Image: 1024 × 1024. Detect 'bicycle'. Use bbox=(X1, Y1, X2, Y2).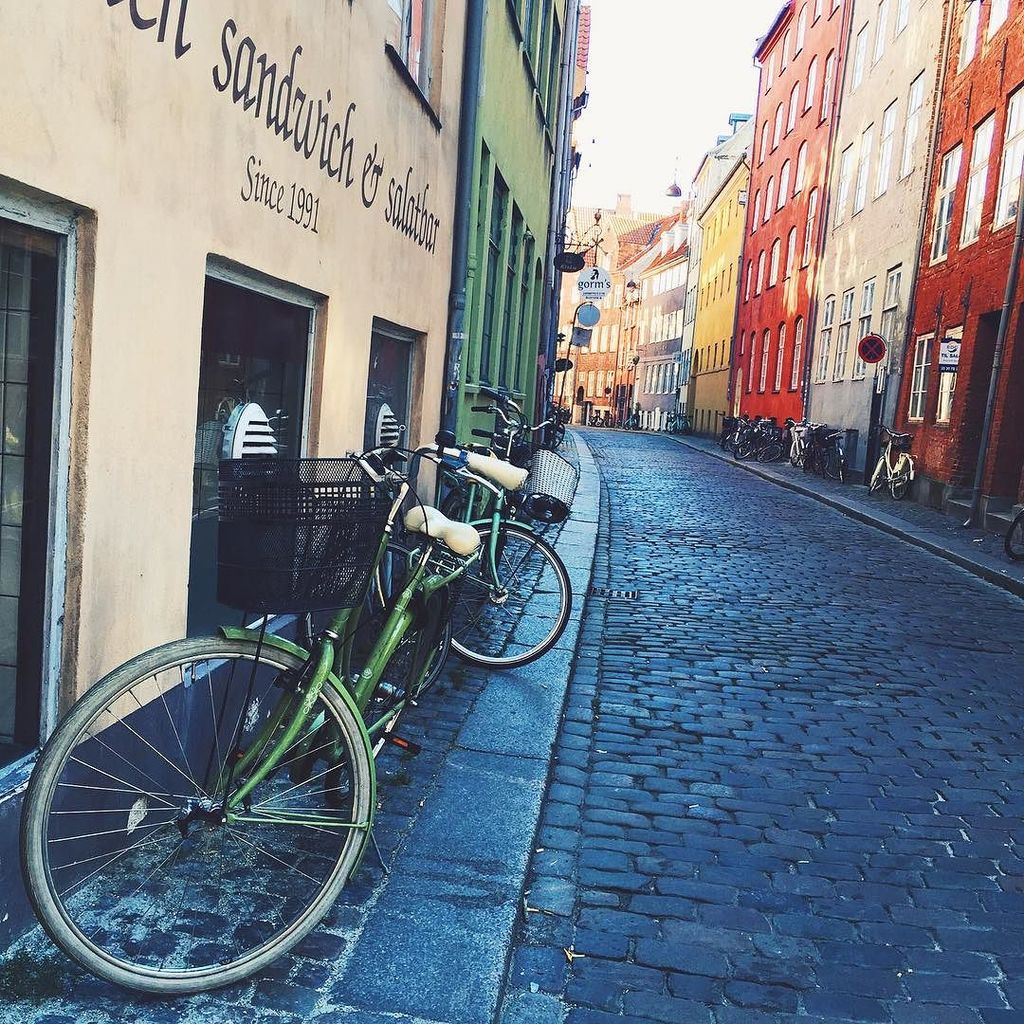
bbox=(823, 427, 848, 492).
